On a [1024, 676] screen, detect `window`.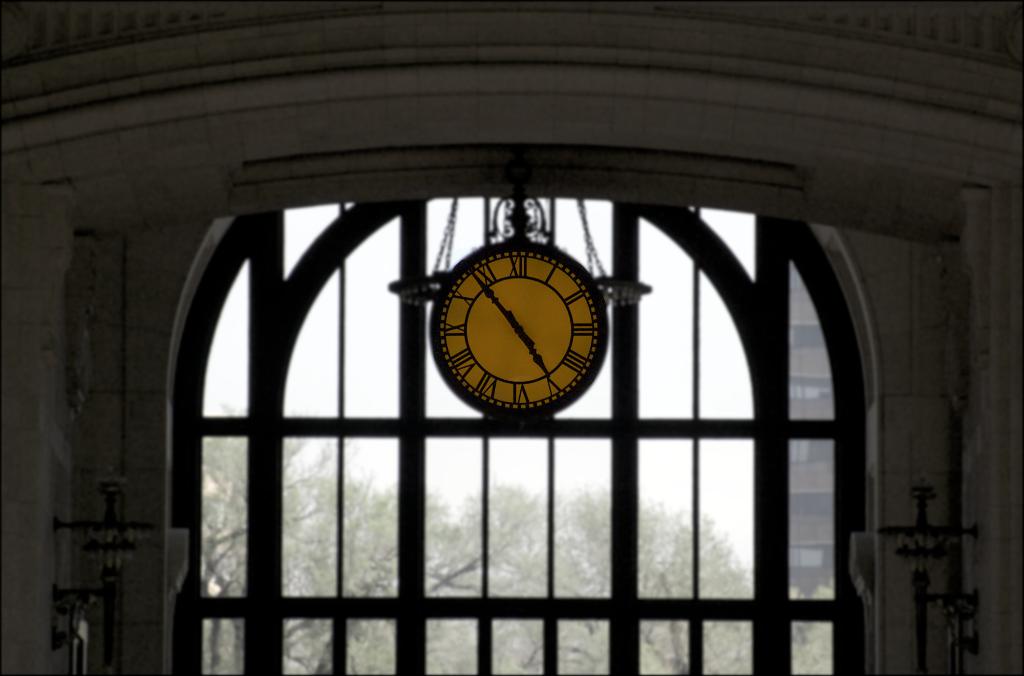
left=163, top=203, right=870, bottom=675.
